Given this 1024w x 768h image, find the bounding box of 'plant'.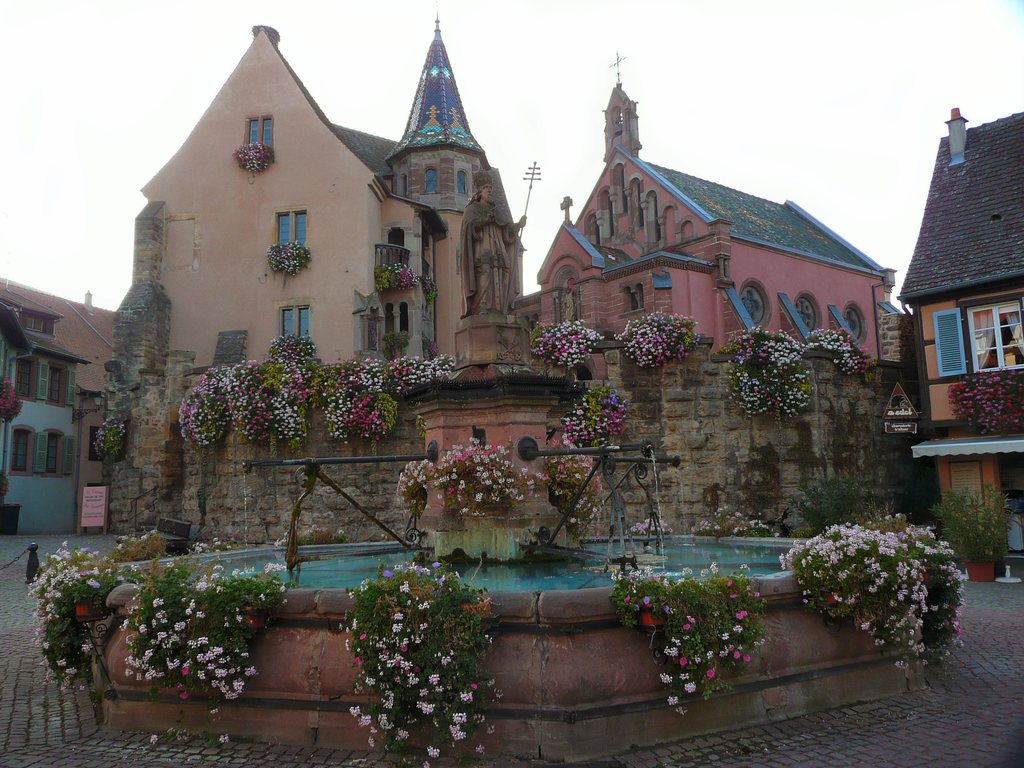
bbox=(812, 323, 876, 381).
